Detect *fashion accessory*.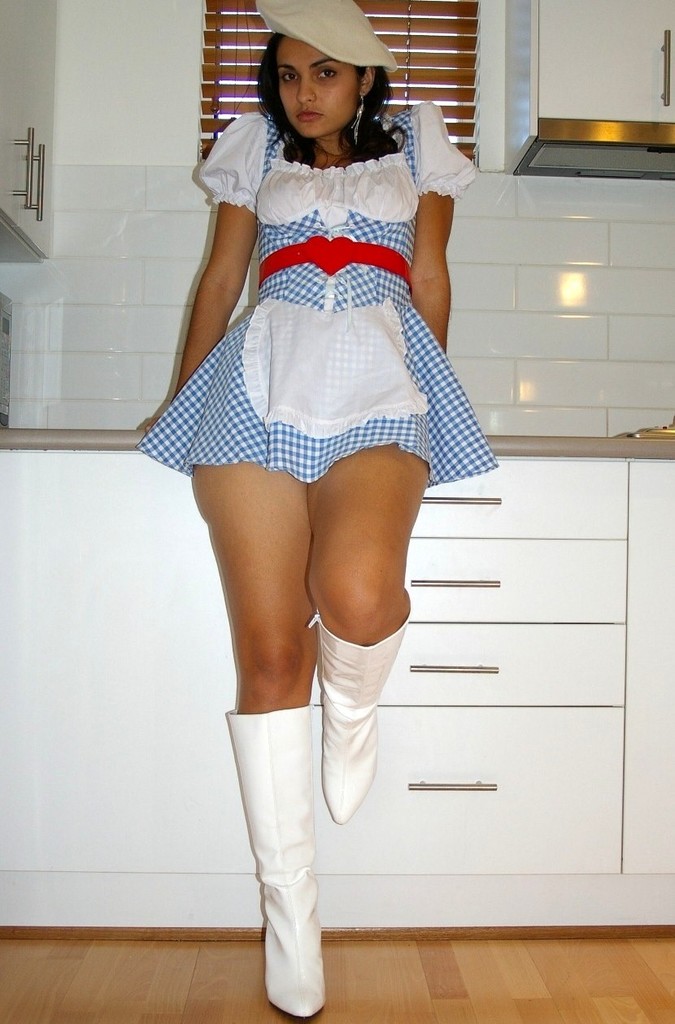
Detected at <bbox>255, 0, 396, 72</bbox>.
